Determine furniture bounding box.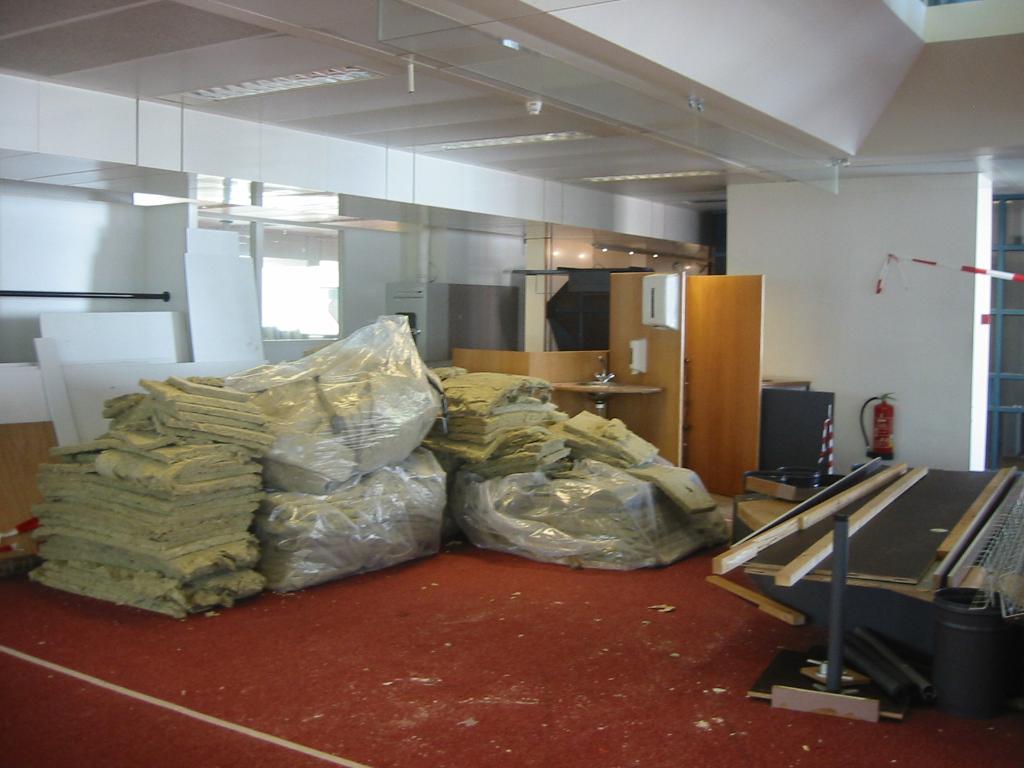
Determined: 608,272,765,495.
